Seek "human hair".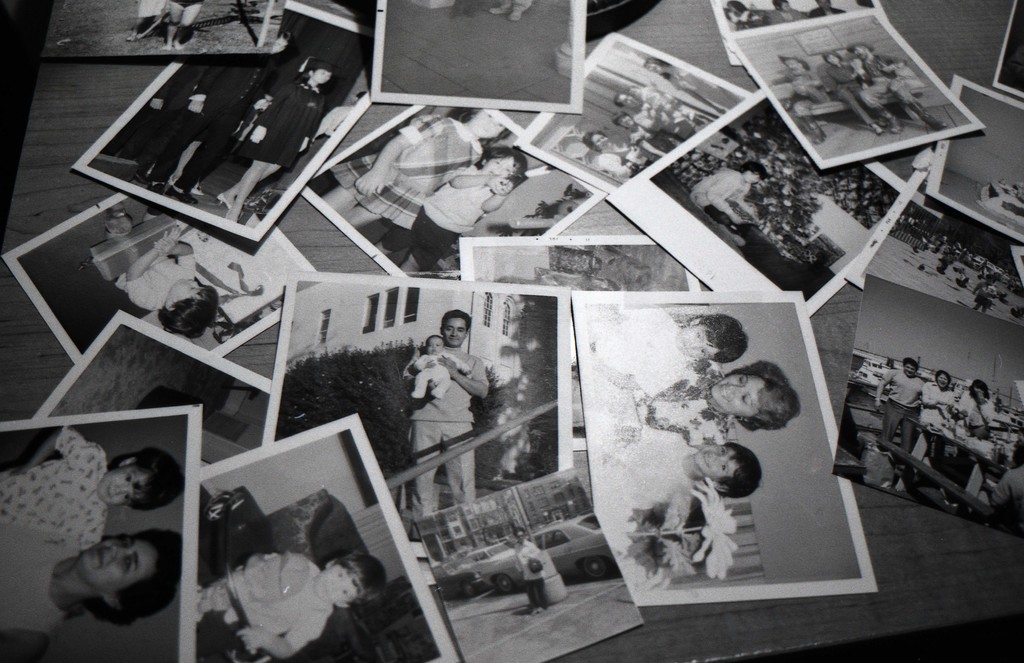
904/359/919/371.
